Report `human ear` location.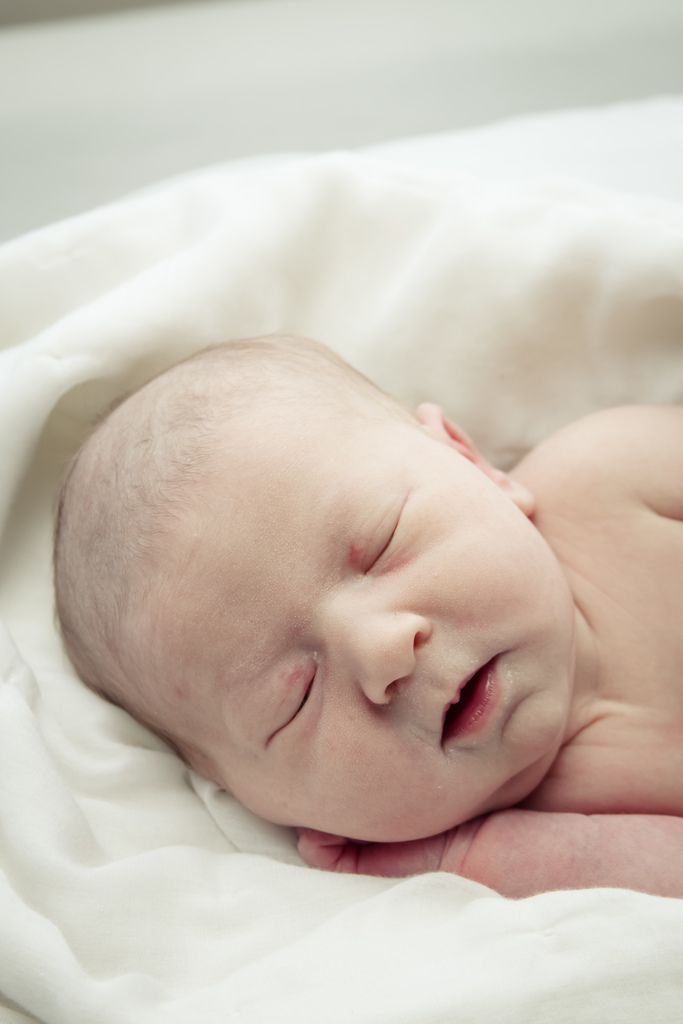
Report: 413:409:542:507.
